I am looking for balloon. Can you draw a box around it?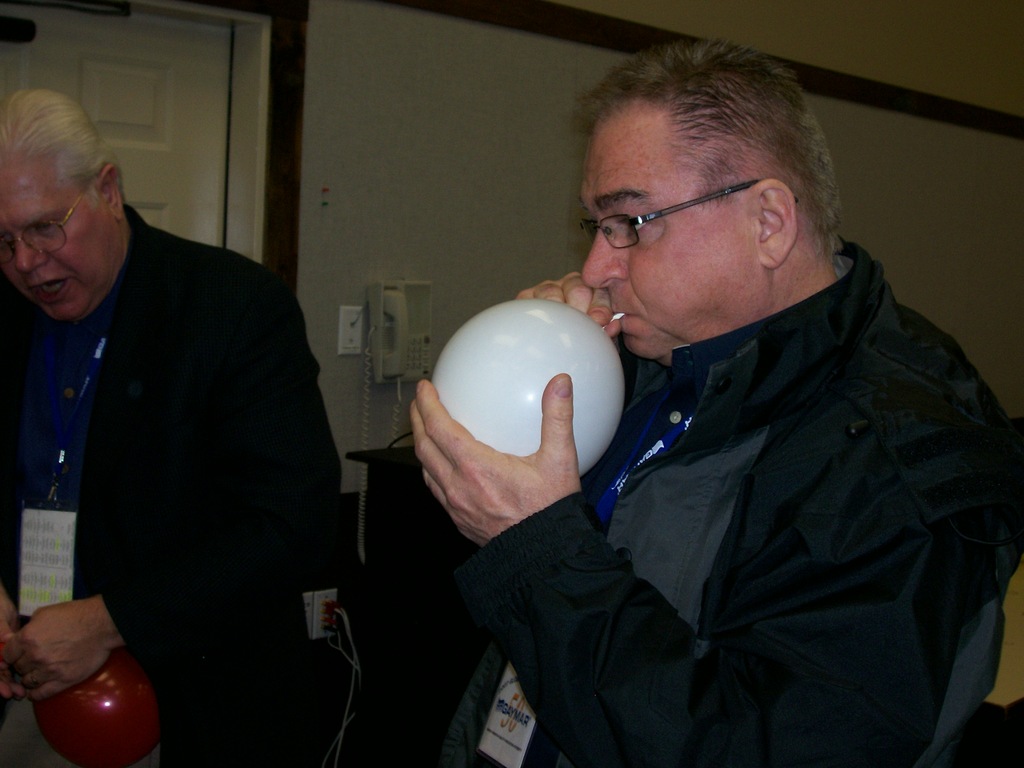
Sure, the bounding box is box=[429, 305, 628, 479].
